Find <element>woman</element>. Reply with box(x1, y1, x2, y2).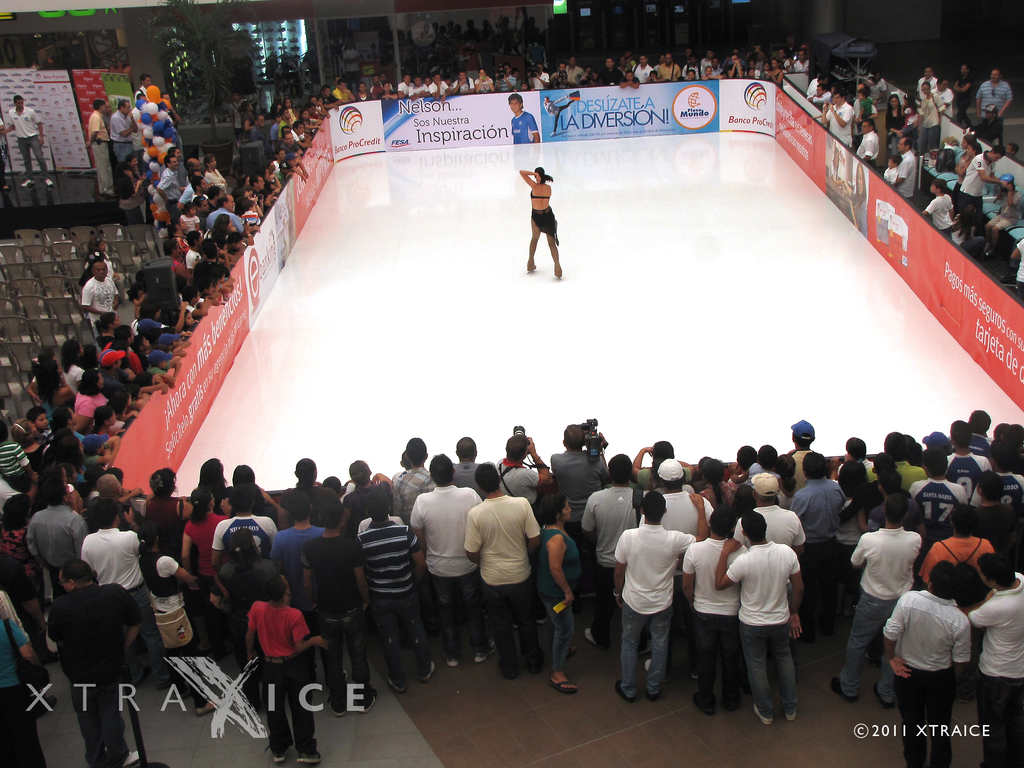
box(522, 167, 561, 279).
